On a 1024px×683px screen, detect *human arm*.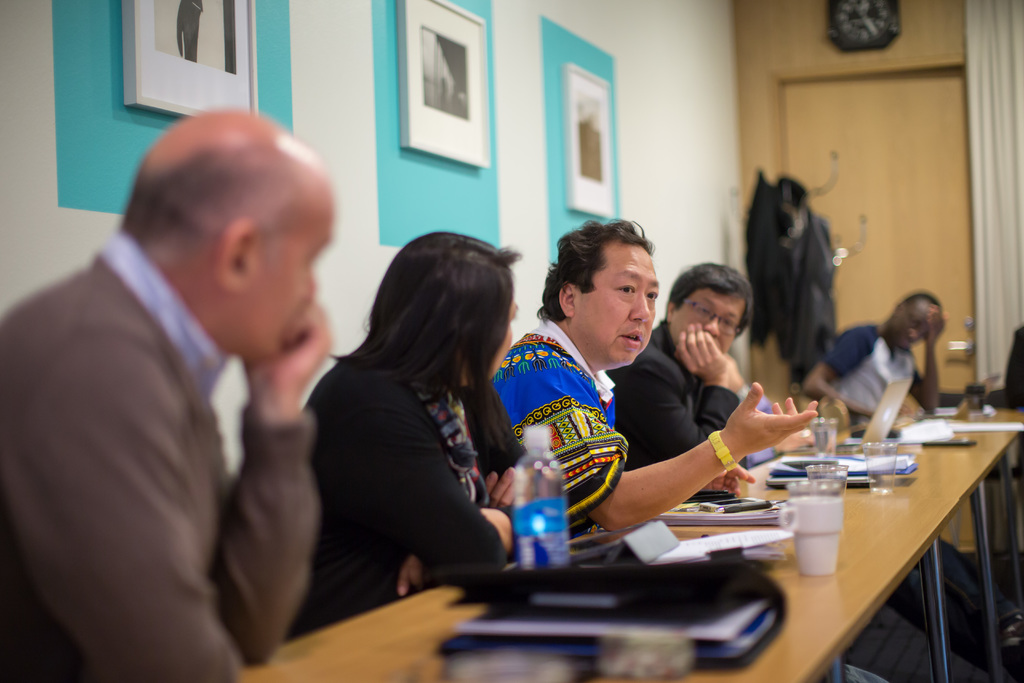
(21,313,239,682).
